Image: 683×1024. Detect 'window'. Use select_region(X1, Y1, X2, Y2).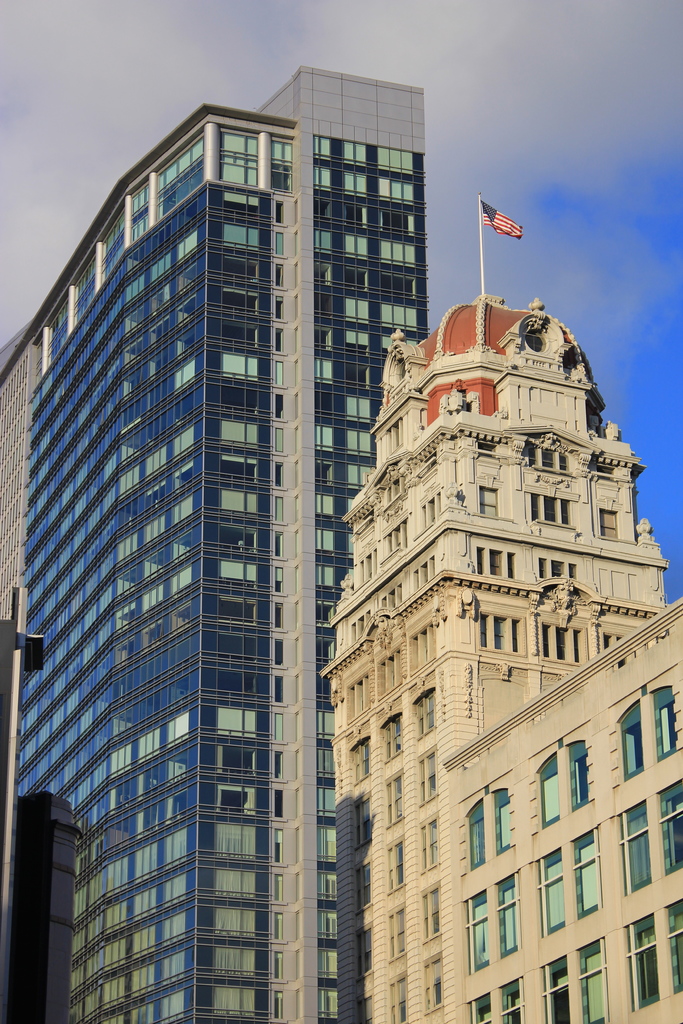
select_region(374, 646, 402, 703).
